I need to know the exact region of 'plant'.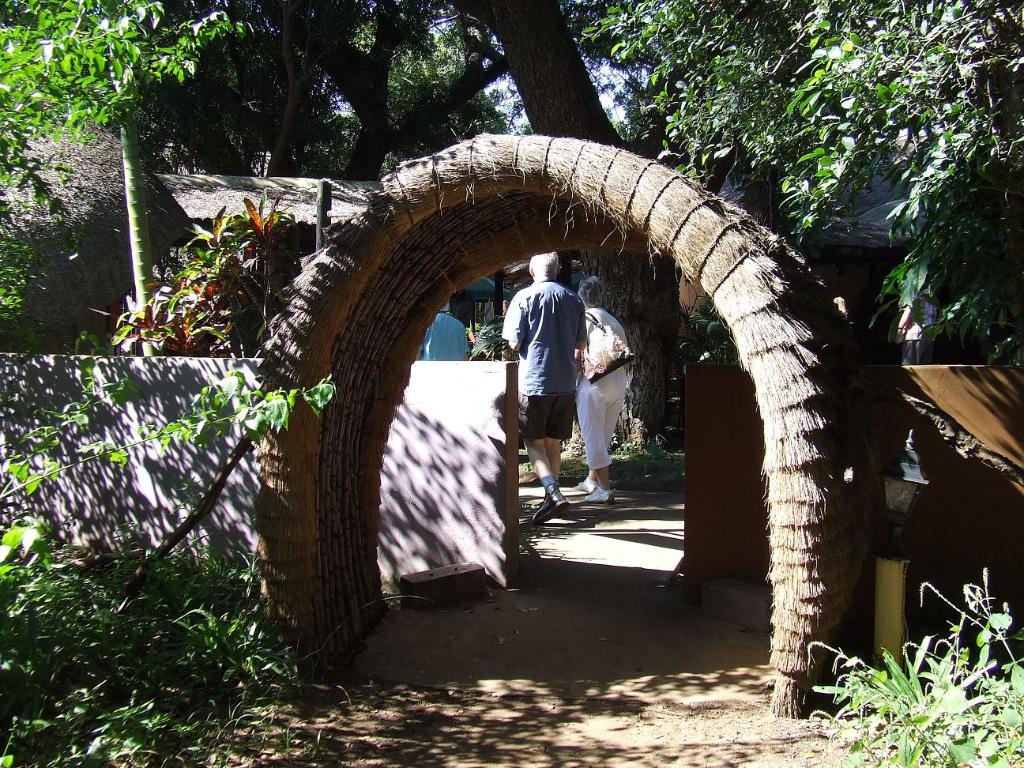
Region: (526, 0, 1022, 461).
